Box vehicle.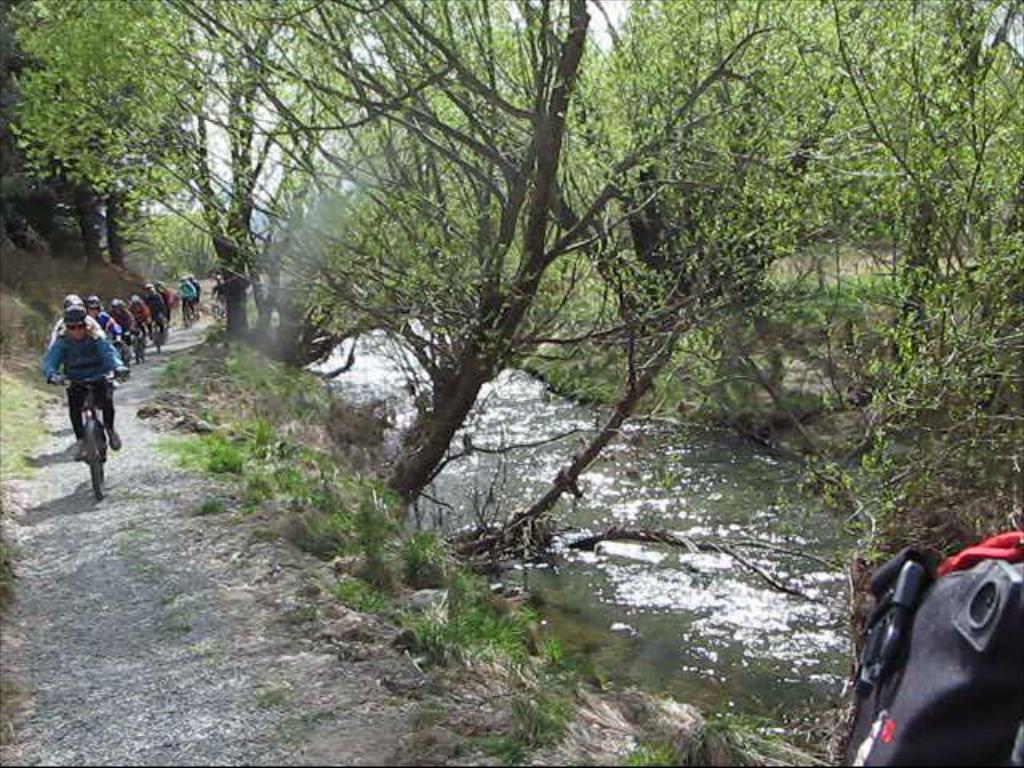
l=154, t=315, r=163, b=349.
